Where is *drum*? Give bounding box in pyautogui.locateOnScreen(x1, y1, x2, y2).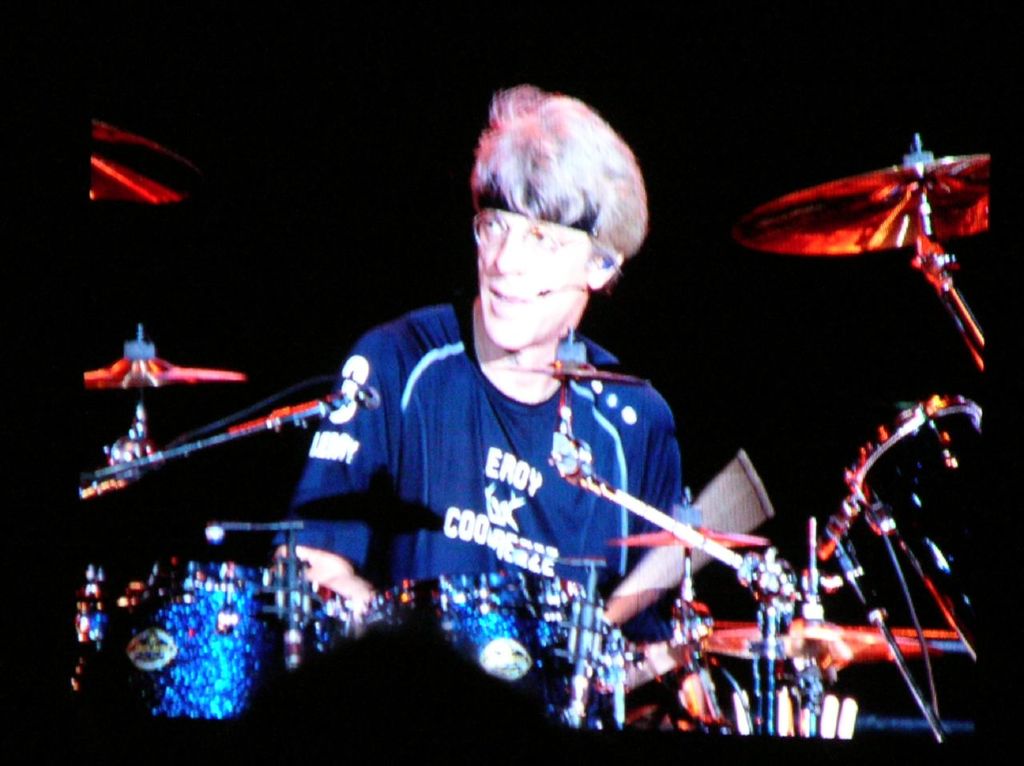
pyautogui.locateOnScreen(606, 636, 727, 736).
